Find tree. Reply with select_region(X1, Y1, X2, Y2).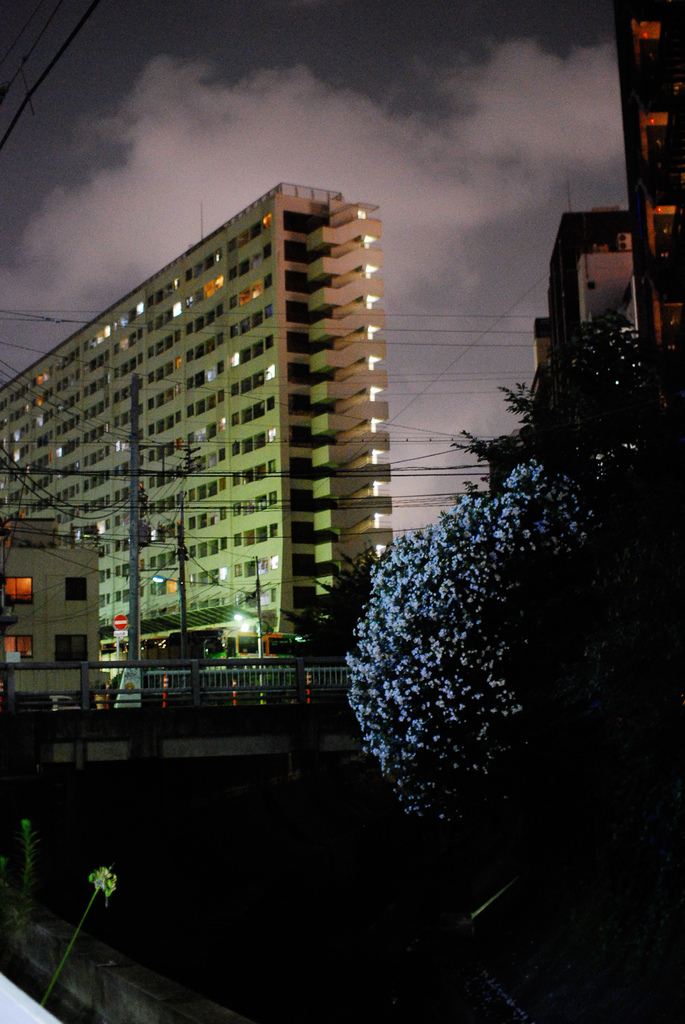
select_region(335, 437, 684, 884).
